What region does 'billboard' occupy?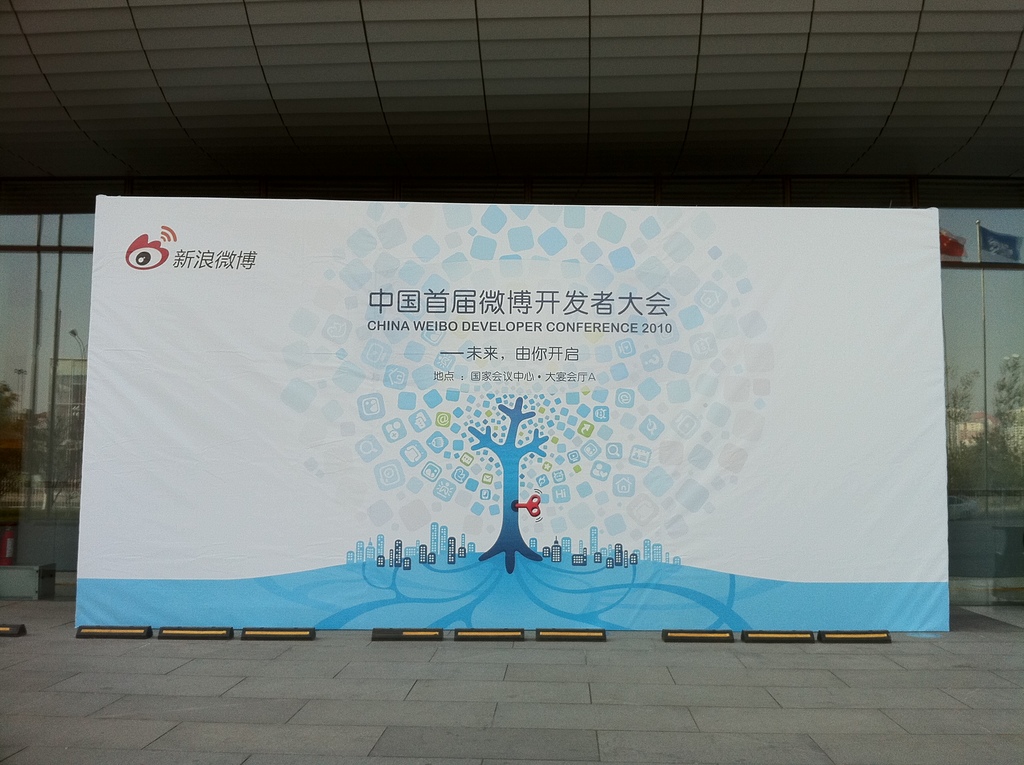
75:196:952:630.
